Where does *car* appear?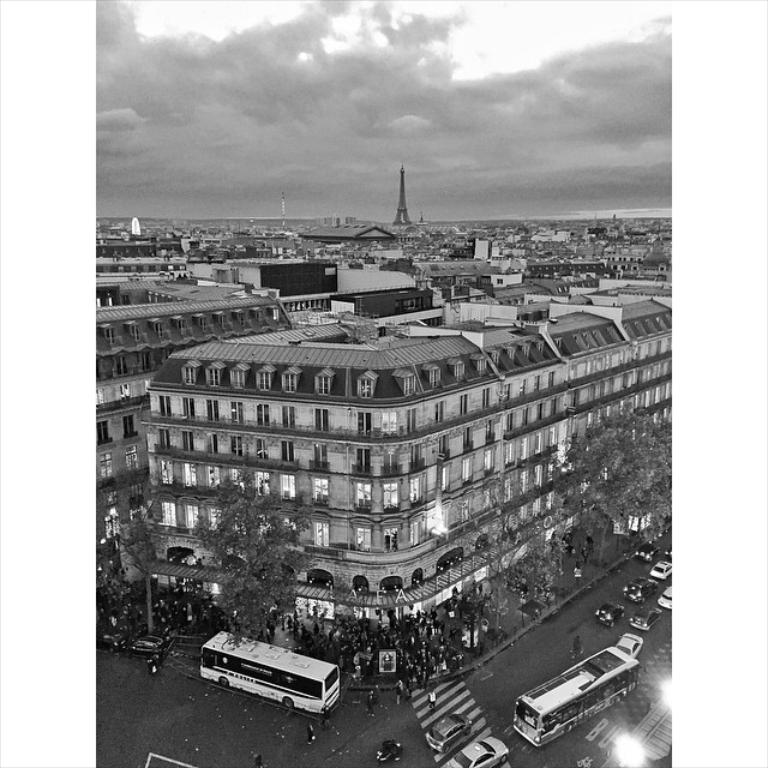
Appears at [left=660, top=584, right=674, bottom=608].
